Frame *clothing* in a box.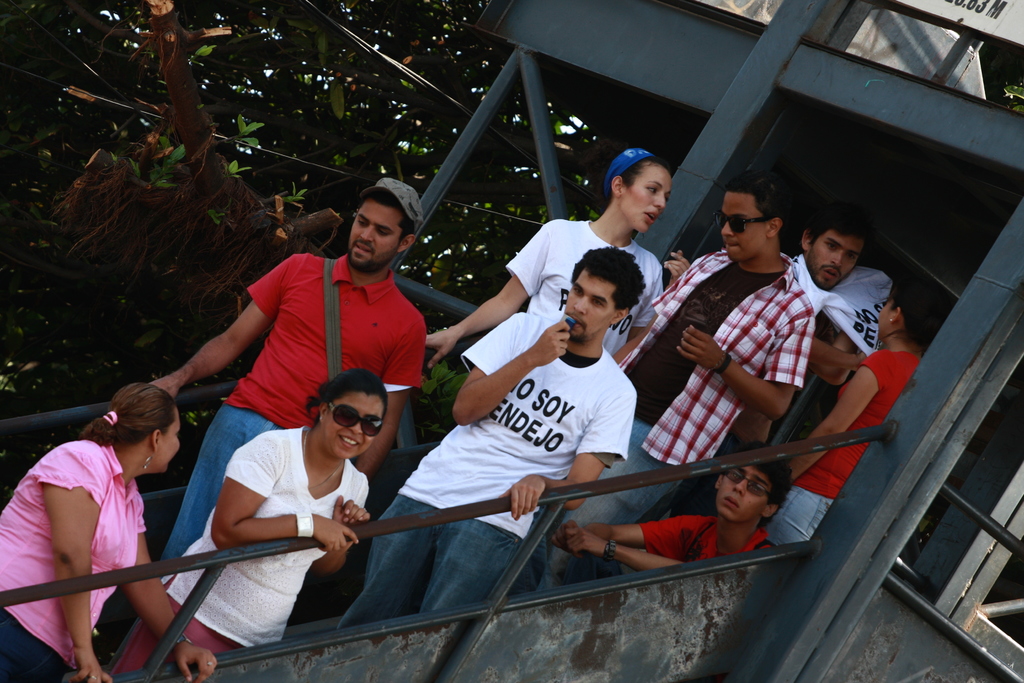
l=538, t=245, r=822, b=603.
